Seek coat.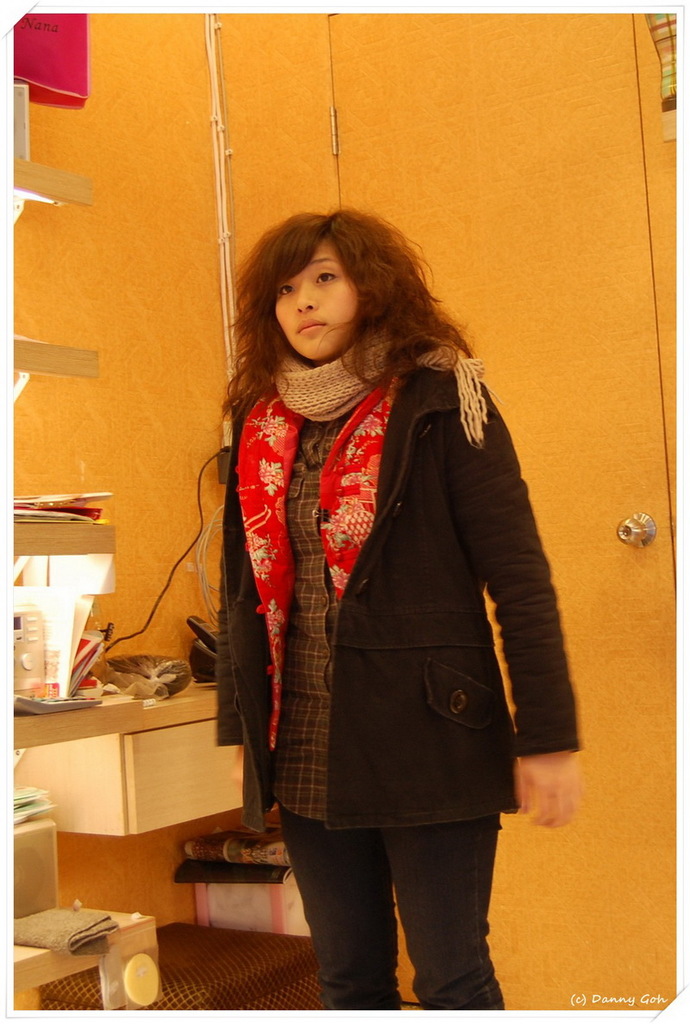
<box>202,232,548,909</box>.
